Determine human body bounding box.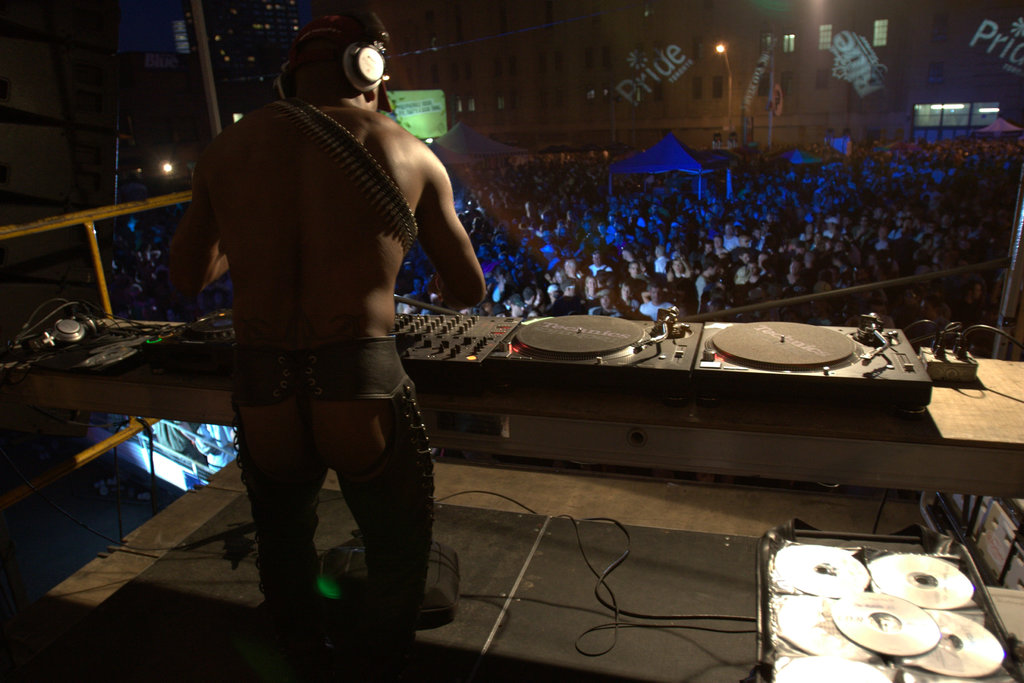
Determined: [133,25,492,628].
